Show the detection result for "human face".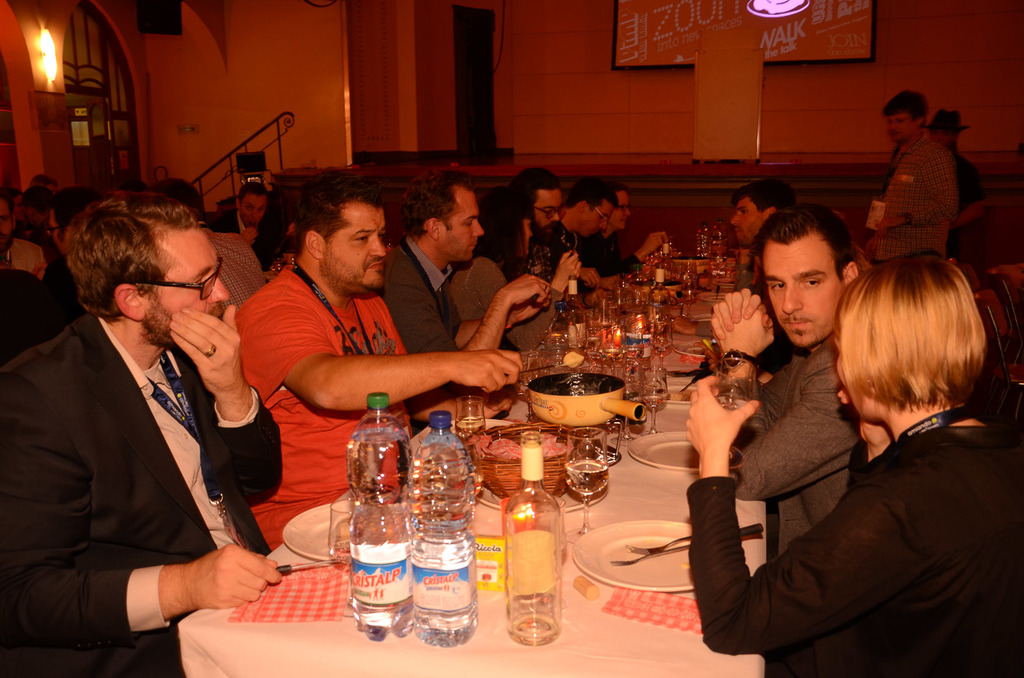
pyautogui.locateOnScreen(886, 114, 914, 143).
